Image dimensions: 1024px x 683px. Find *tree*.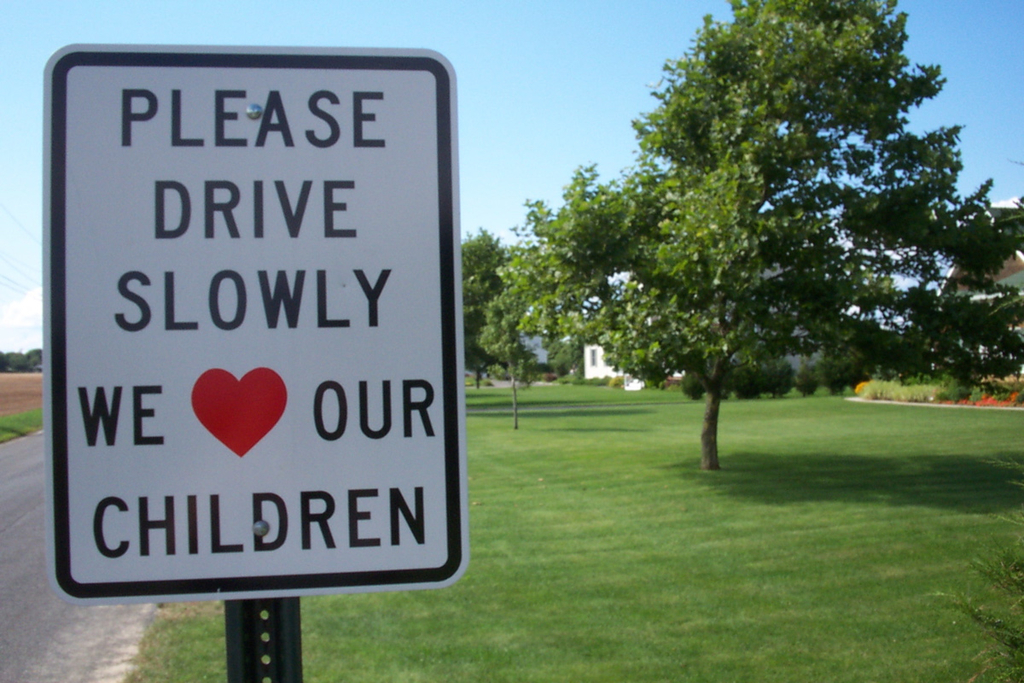
locate(459, 226, 557, 397).
